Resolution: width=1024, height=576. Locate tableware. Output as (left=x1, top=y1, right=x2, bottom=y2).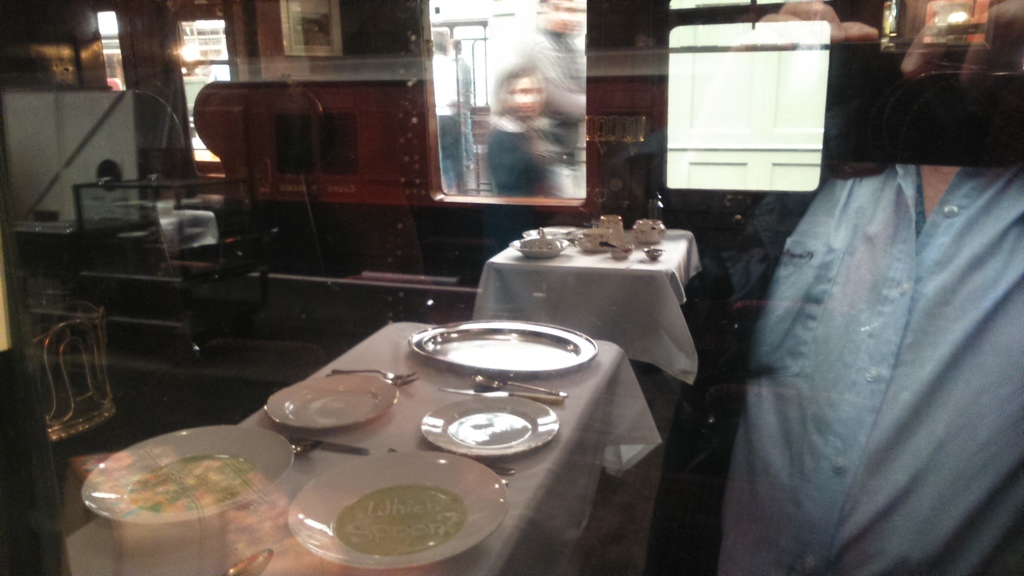
(left=401, top=324, right=596, bottom=391).
